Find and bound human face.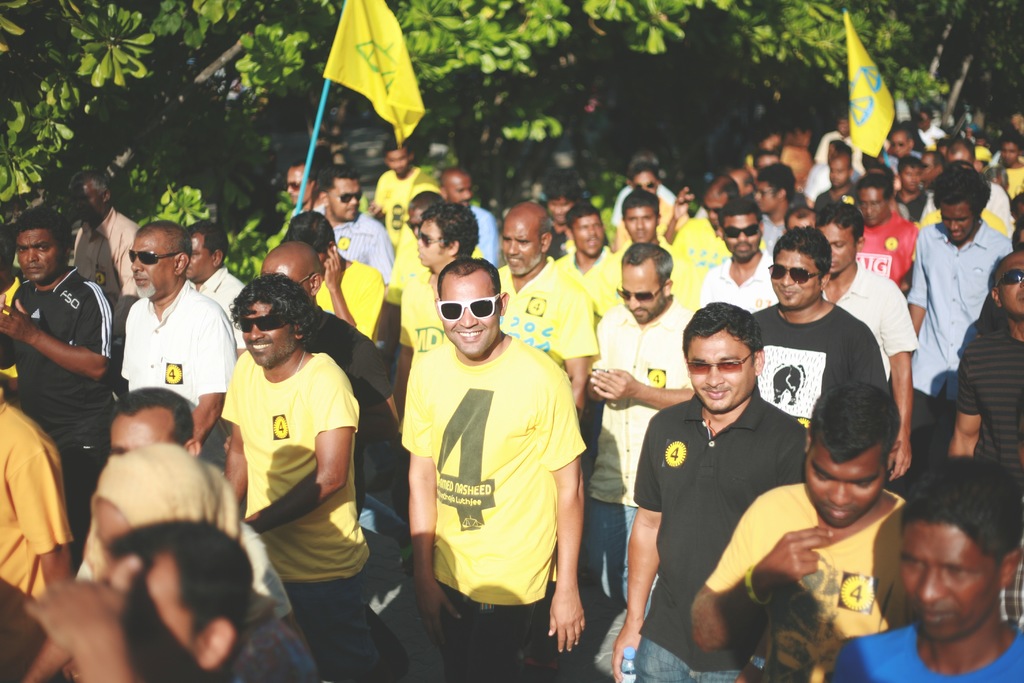
Bound: 770,251,821,308.
